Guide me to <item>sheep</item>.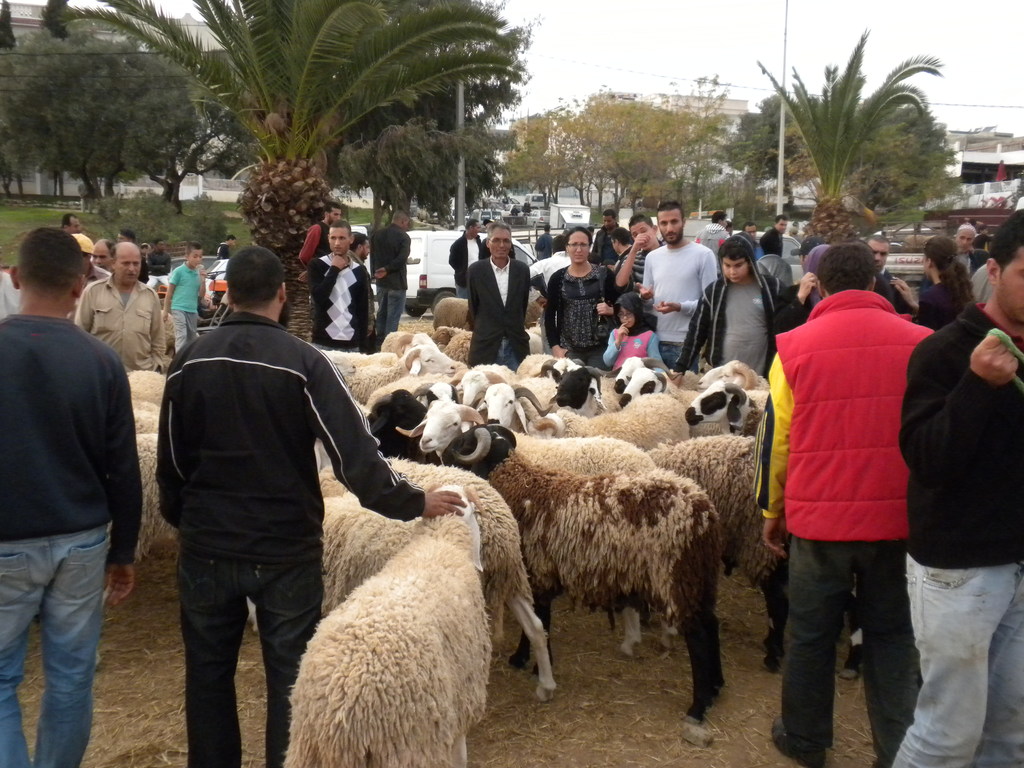
Guidance: 443 424 724 724.
